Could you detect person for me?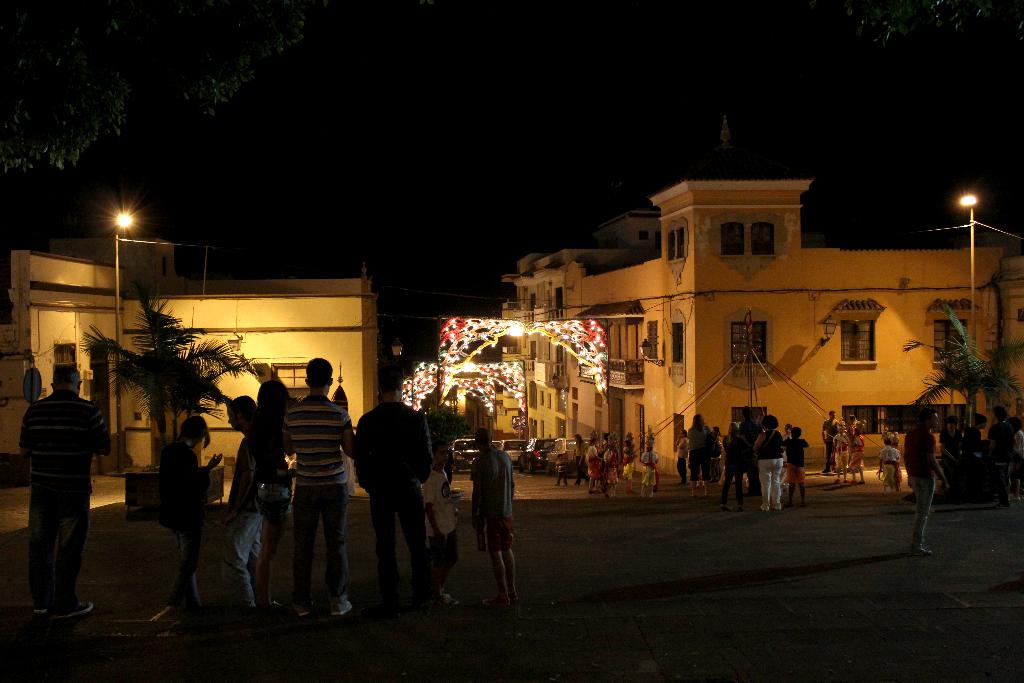
Detection result: [688, 415, 714, 499].
